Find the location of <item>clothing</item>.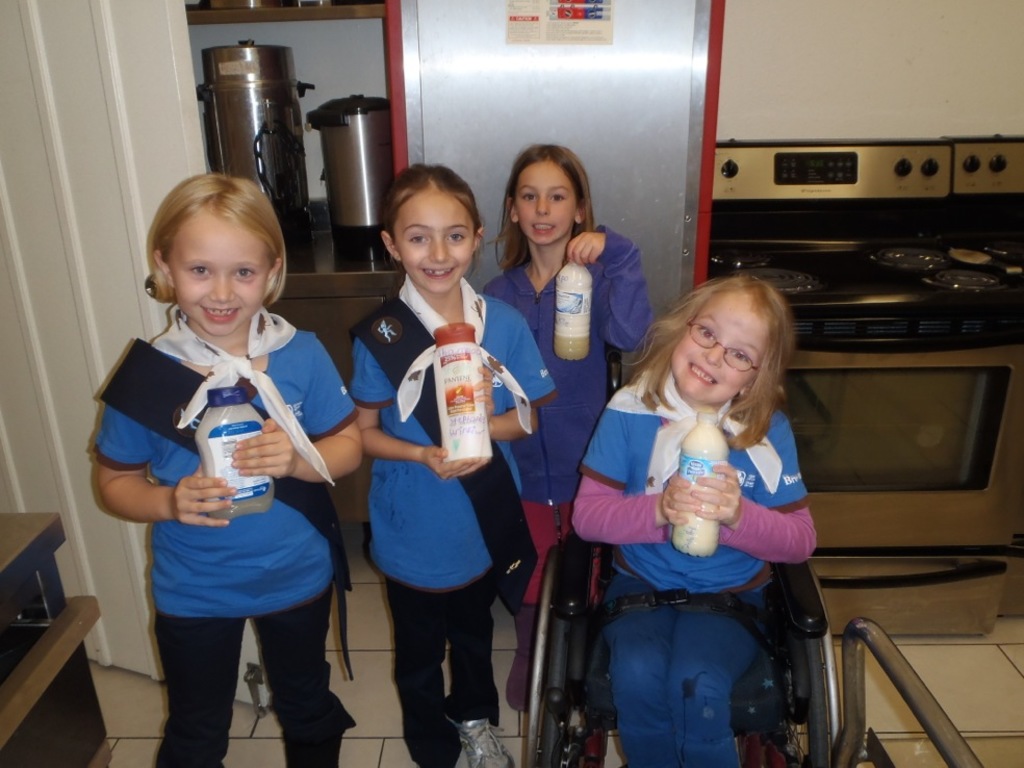
Location: (left=480, top=224, right=654, bottom=620).
